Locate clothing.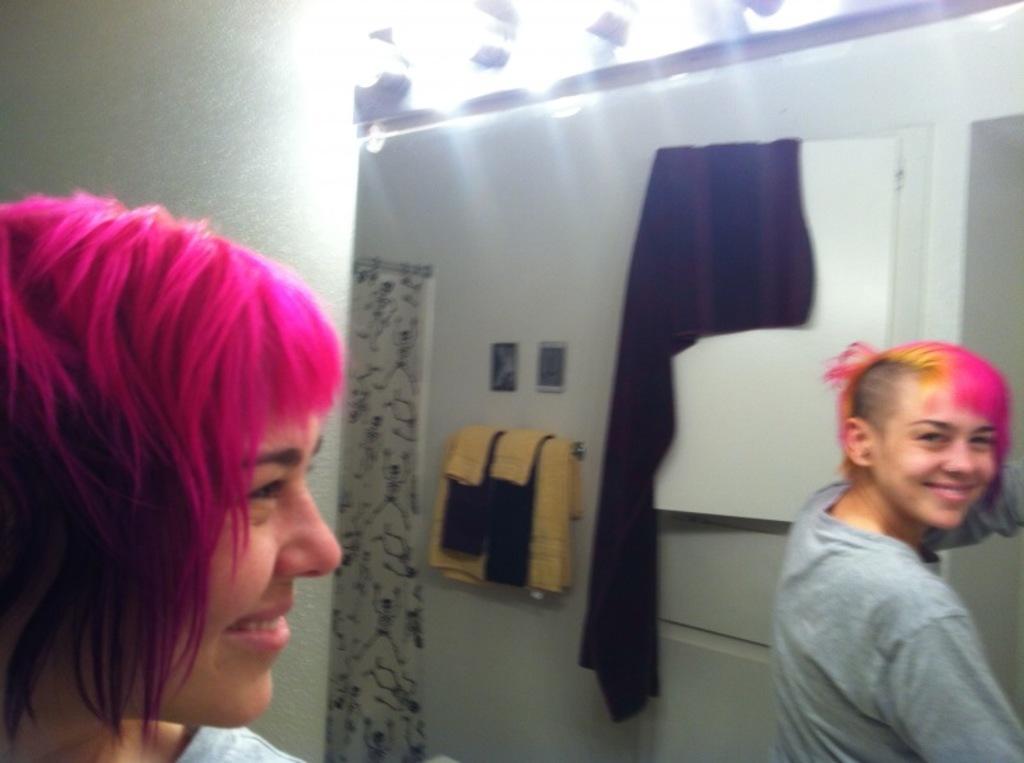
Bounding box: detection(774, 429, 1018, 745).
